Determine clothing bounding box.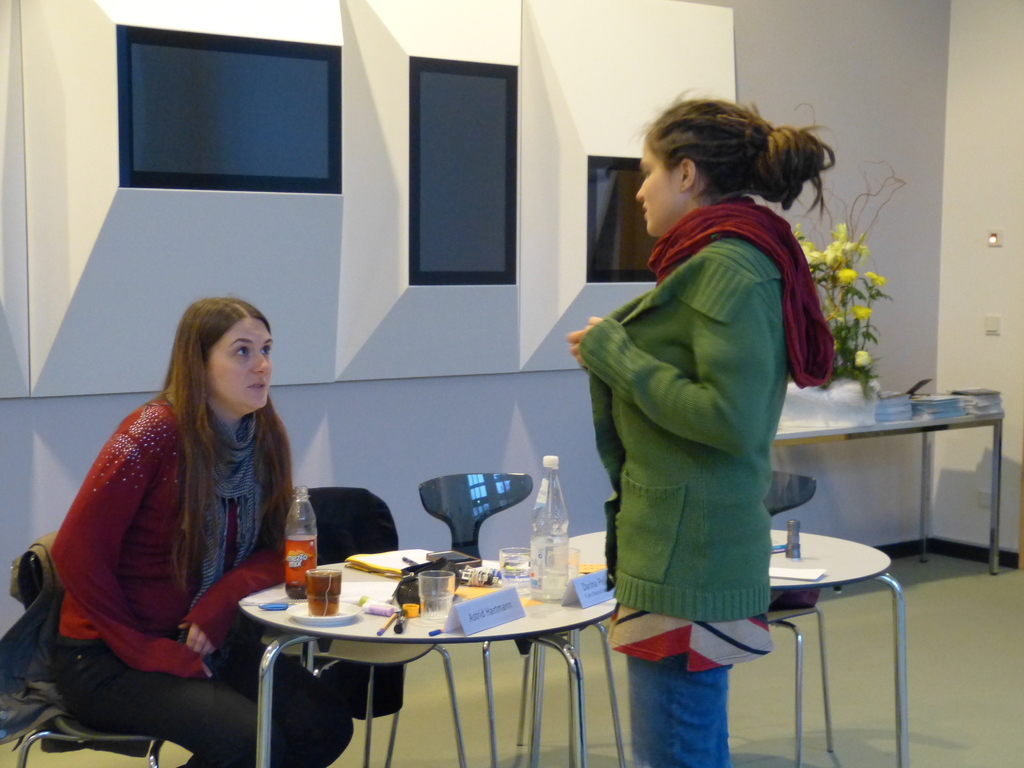
Determined: (left=53, top=384, right=373, bottom=767).
